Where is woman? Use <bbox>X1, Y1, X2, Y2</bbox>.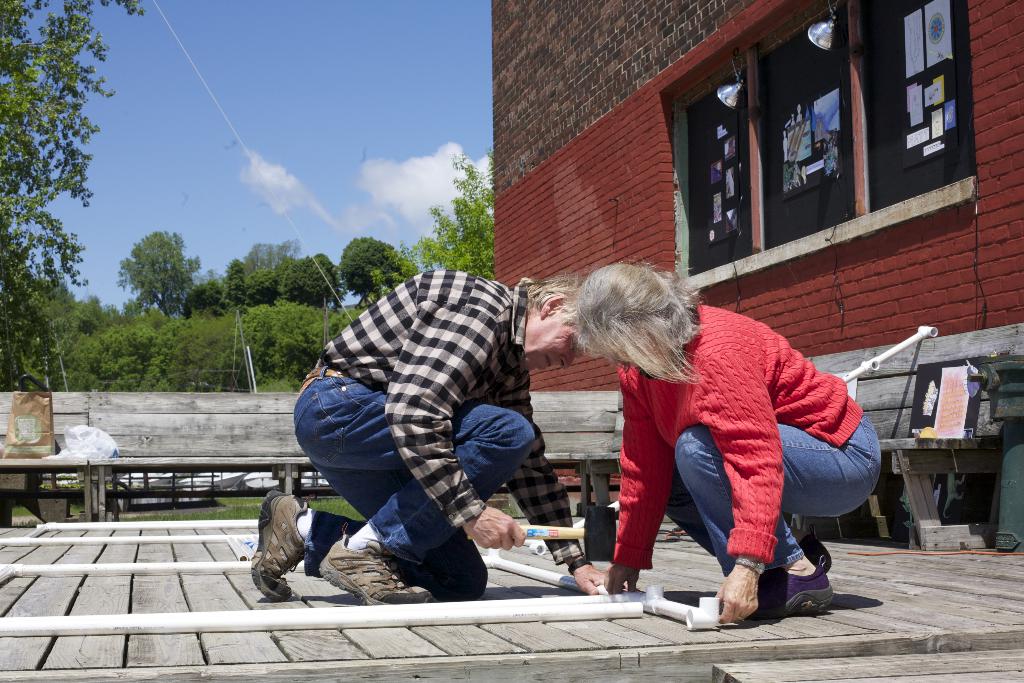
<bbox>570, 261, 874, 621</bbox>.
